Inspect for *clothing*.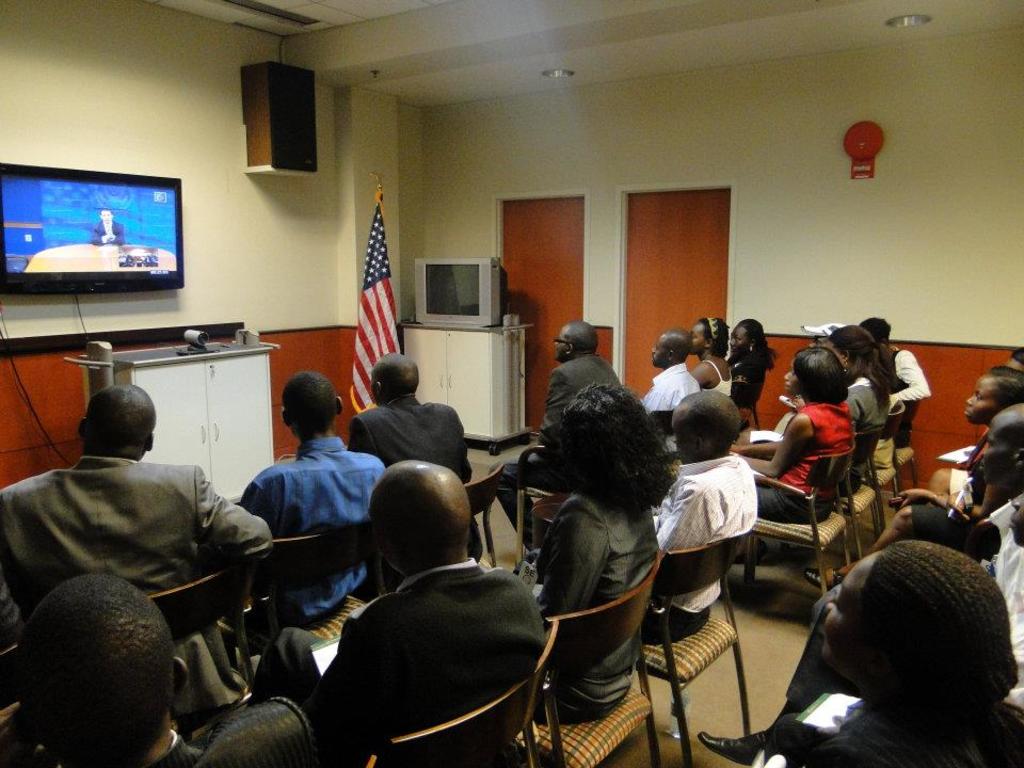
Inspection: bbox=(719, 342, 759, 413).
